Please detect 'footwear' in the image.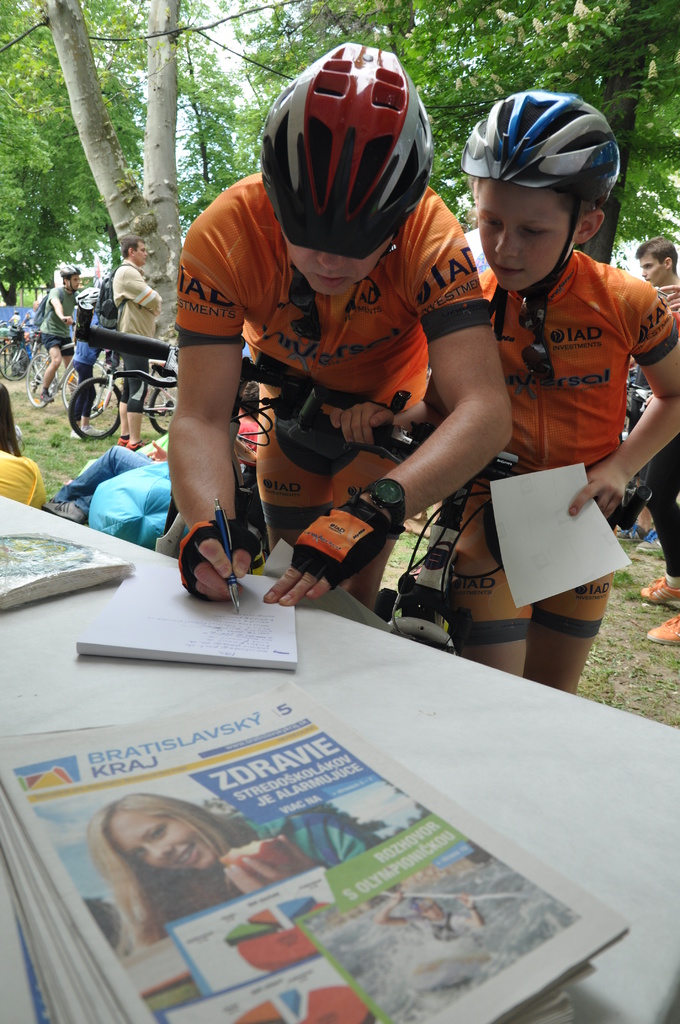
region(32, 385, 56, 404).
